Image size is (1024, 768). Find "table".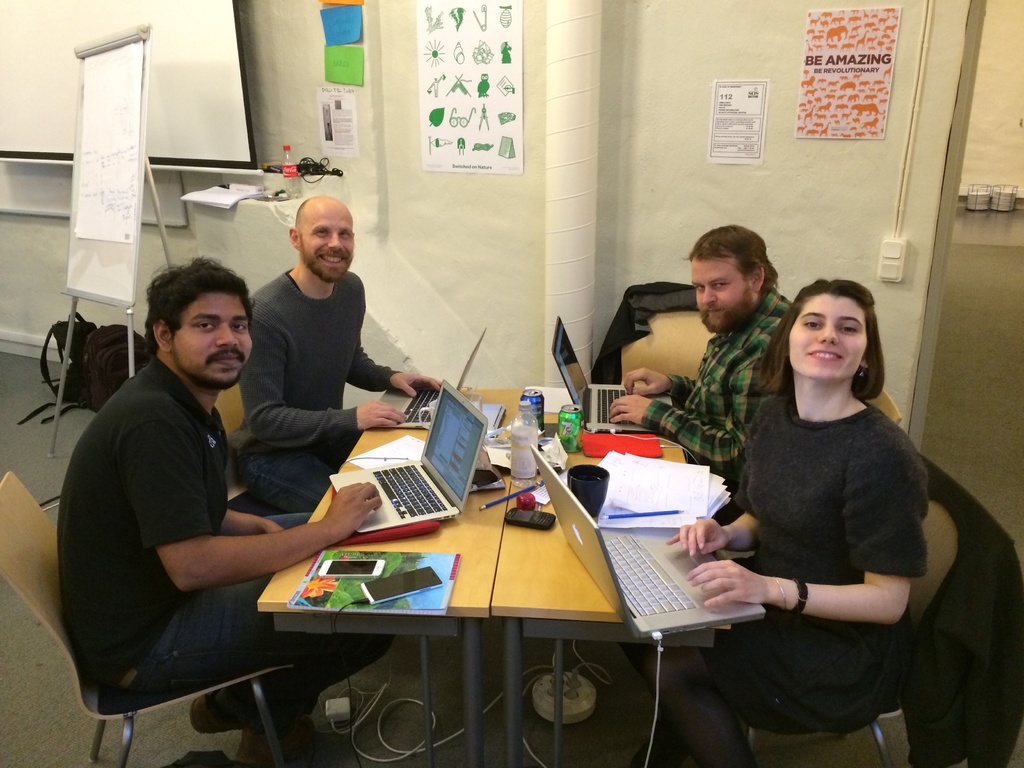
x1=516 y1=372 x2=741 y2=767.
